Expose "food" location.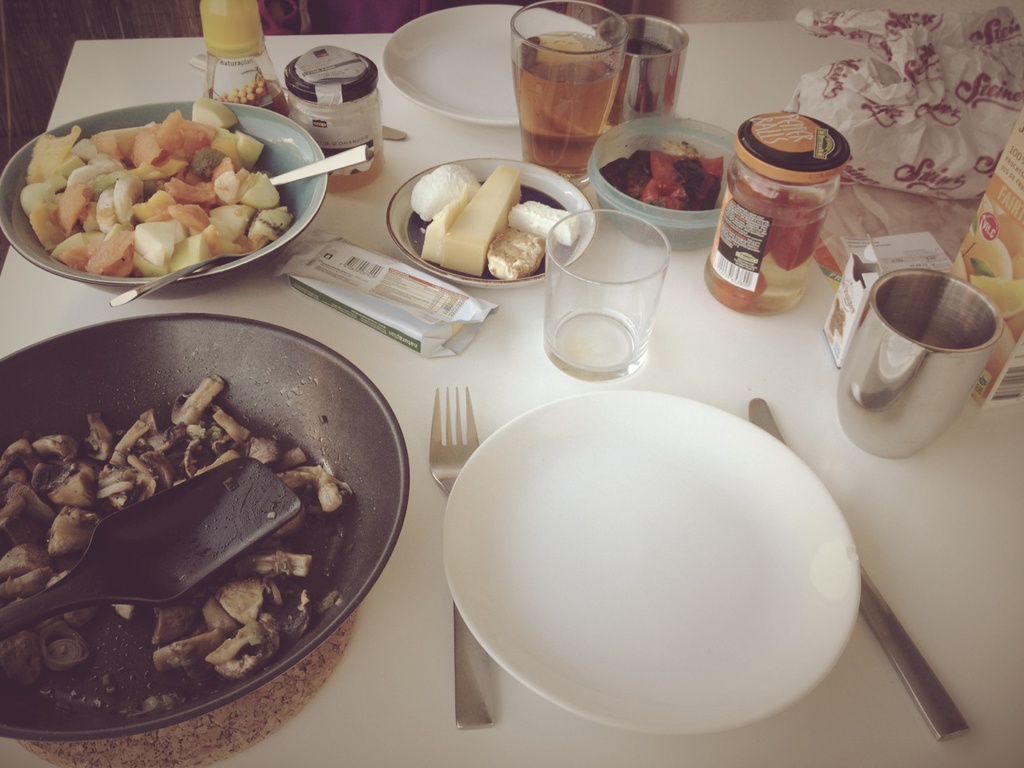
Exposed at (510, 196, 578, 246).
